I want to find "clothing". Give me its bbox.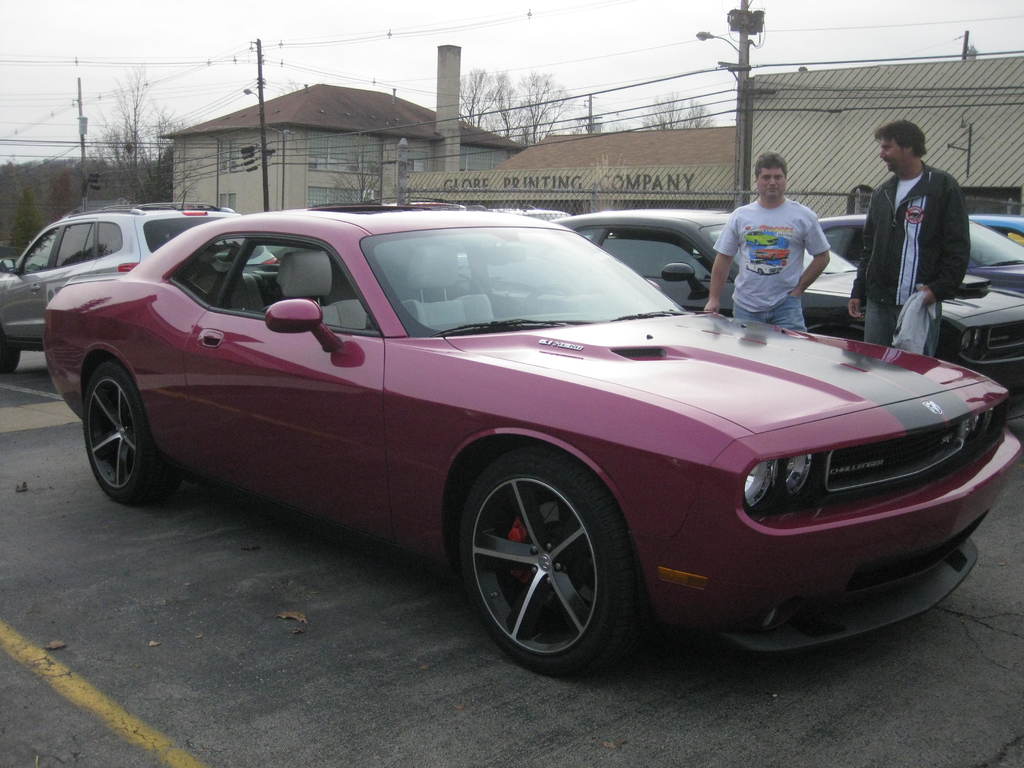
[717,179,839,311].
